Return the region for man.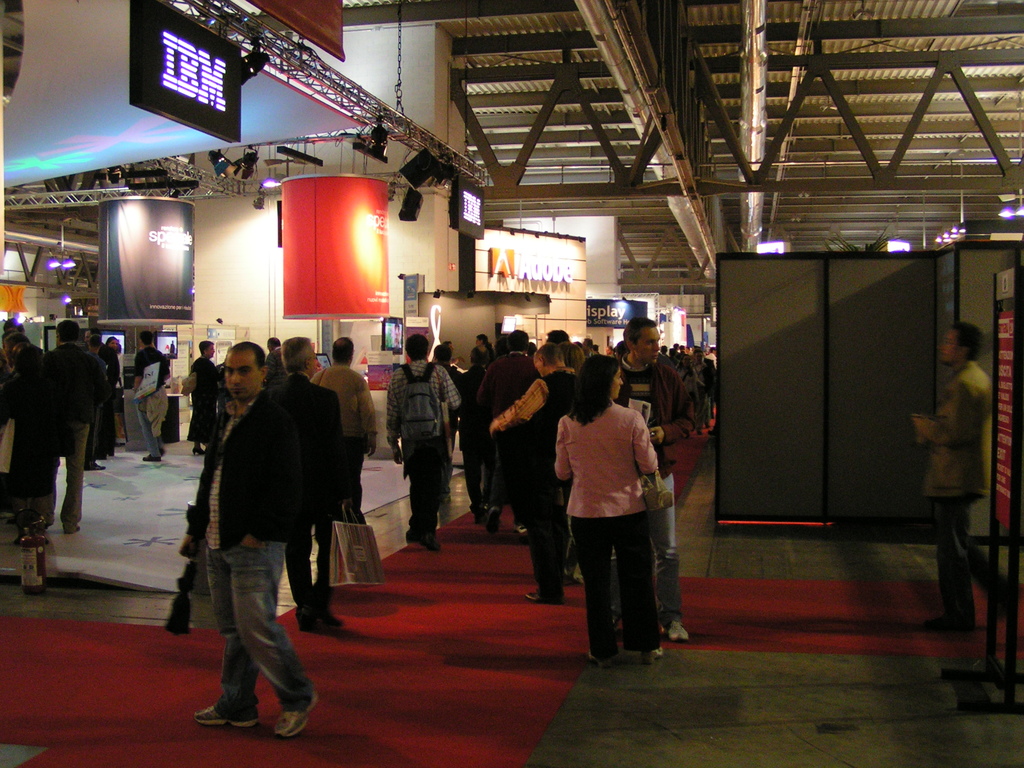
Rect(131, 330, 172, 462).
